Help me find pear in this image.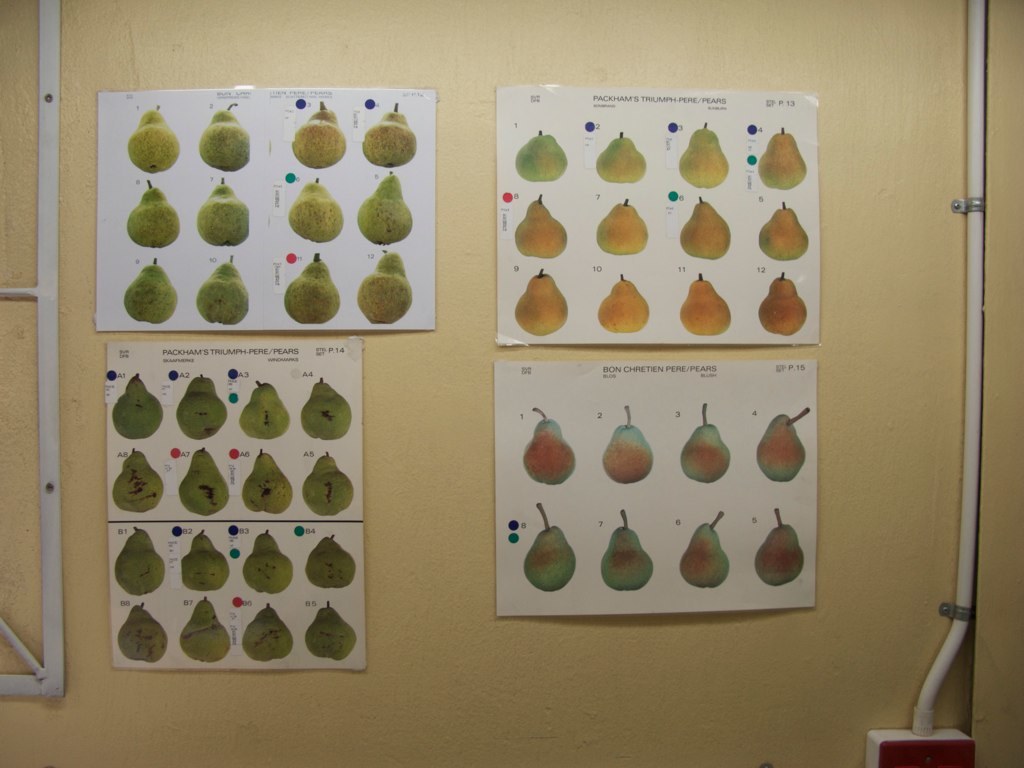
Found it: BBox(595, 195, 649, 256).
